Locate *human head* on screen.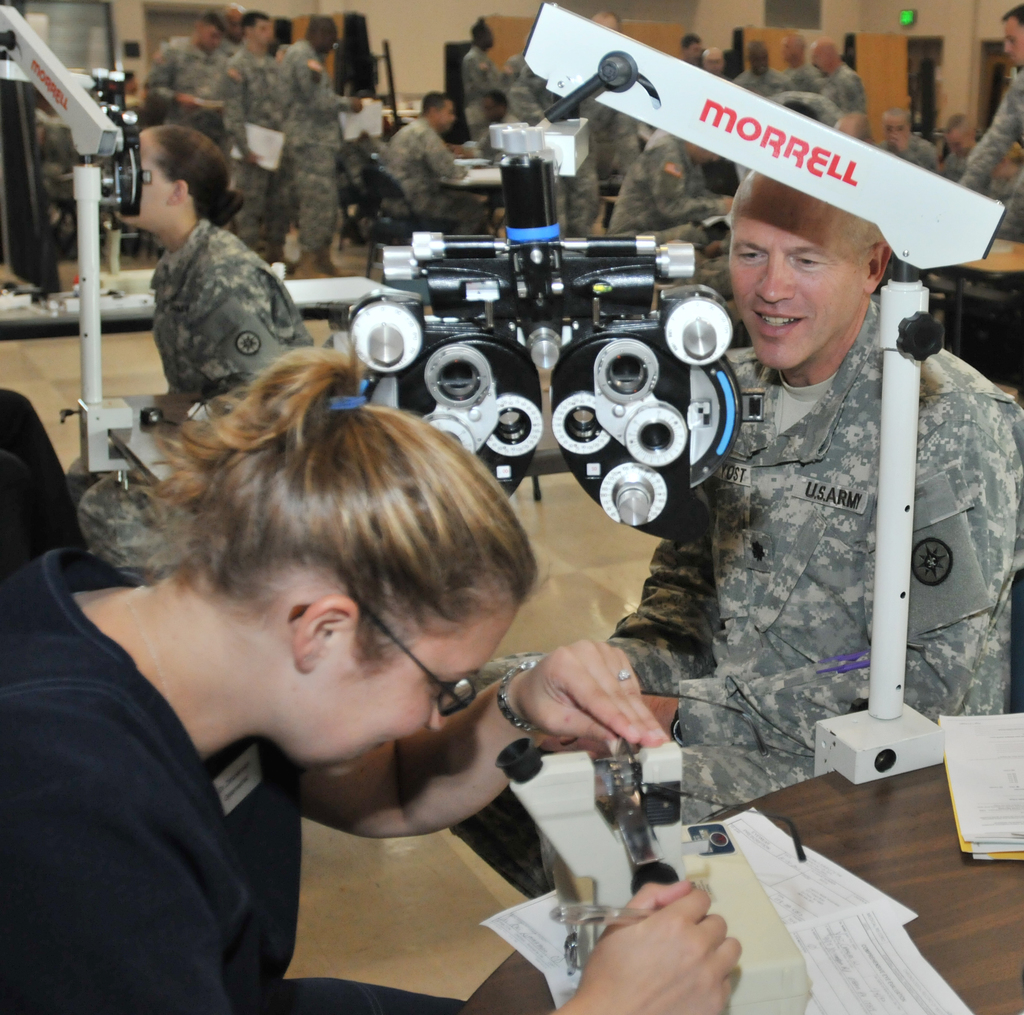
On screen at <bbox>989, 141, 1023, 183</bbox>.
